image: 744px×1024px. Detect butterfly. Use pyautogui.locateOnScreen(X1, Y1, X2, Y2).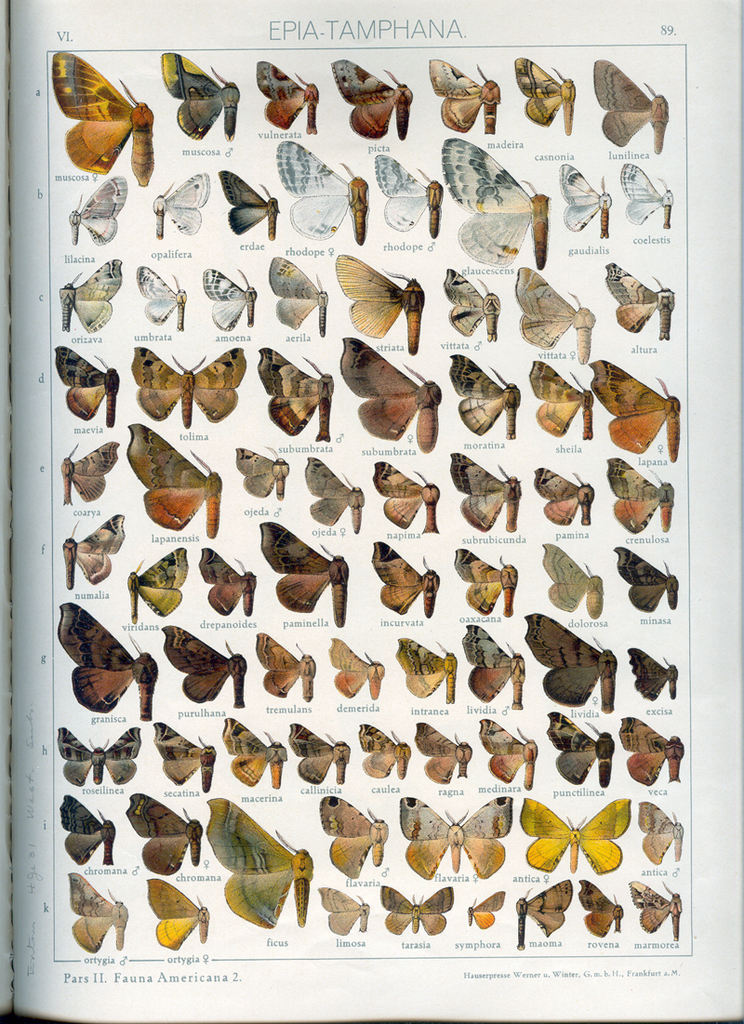
pyautogui.locateOnScreen(444, 133, 550, 268).
